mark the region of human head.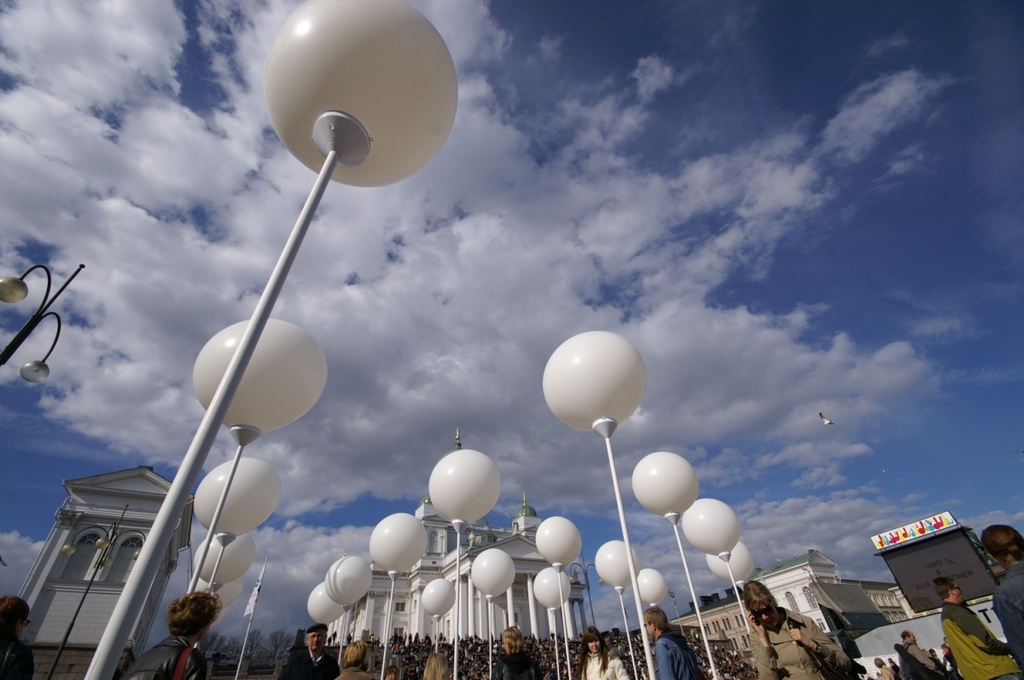
Region: box=[935, 575, 967, 604].
